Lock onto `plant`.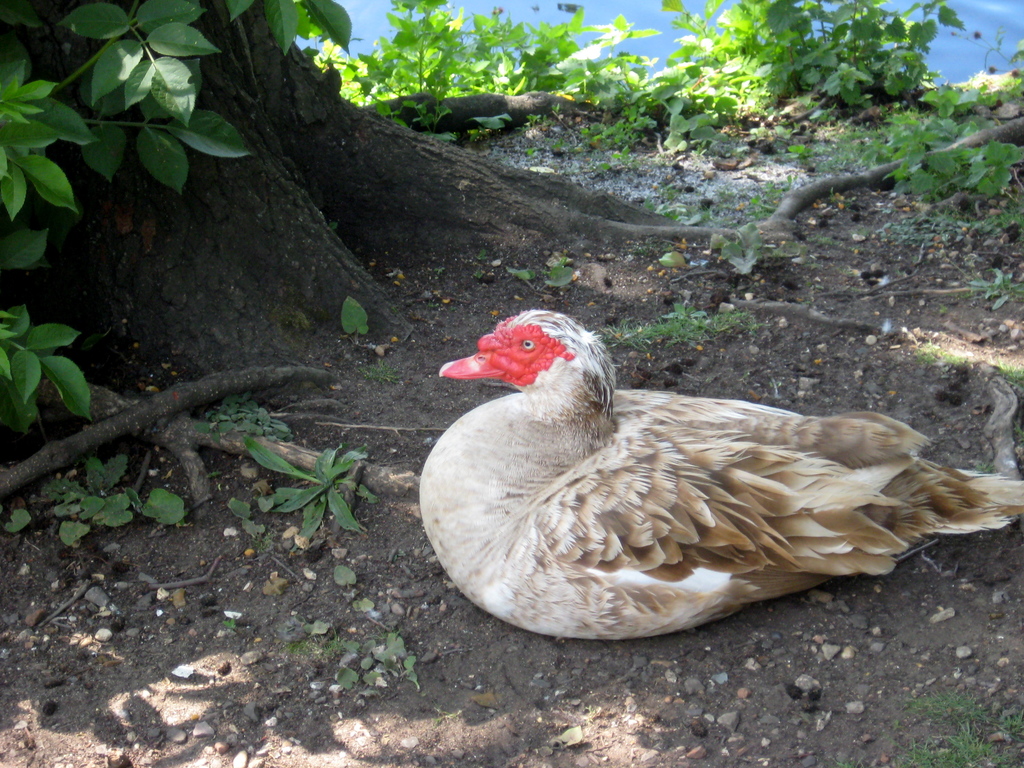
Locked: pyautogui.locateOnScreen(474, 0, 621, 121).
